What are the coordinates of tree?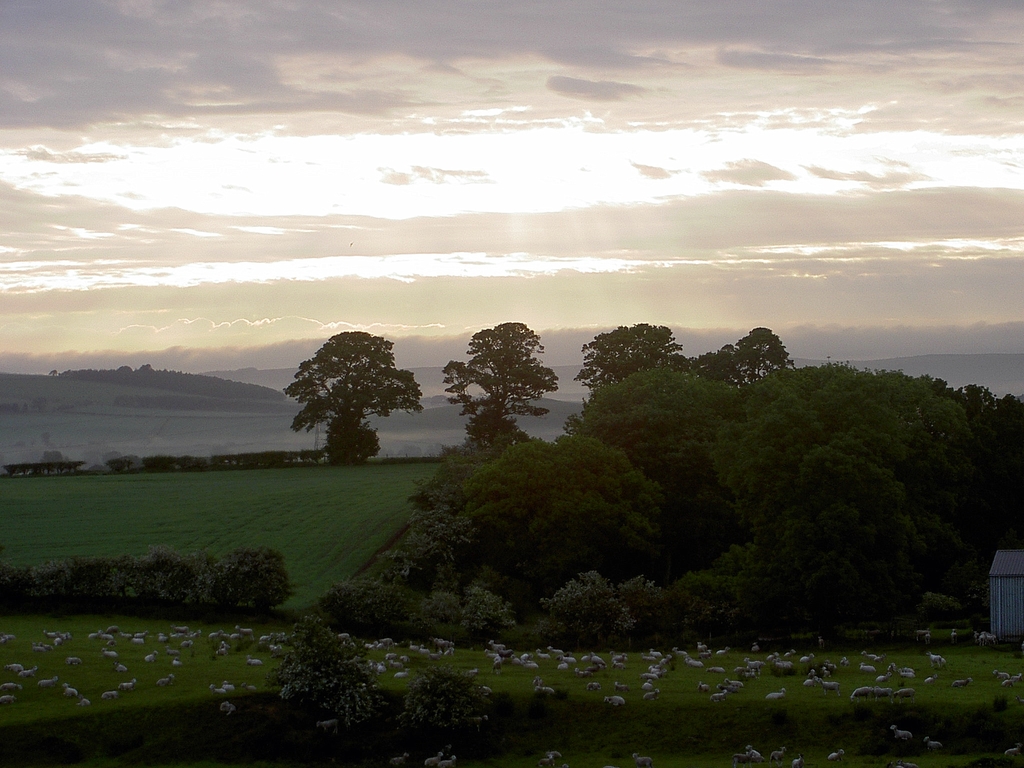
(left=31, top=392, right=47, bottom=412).
